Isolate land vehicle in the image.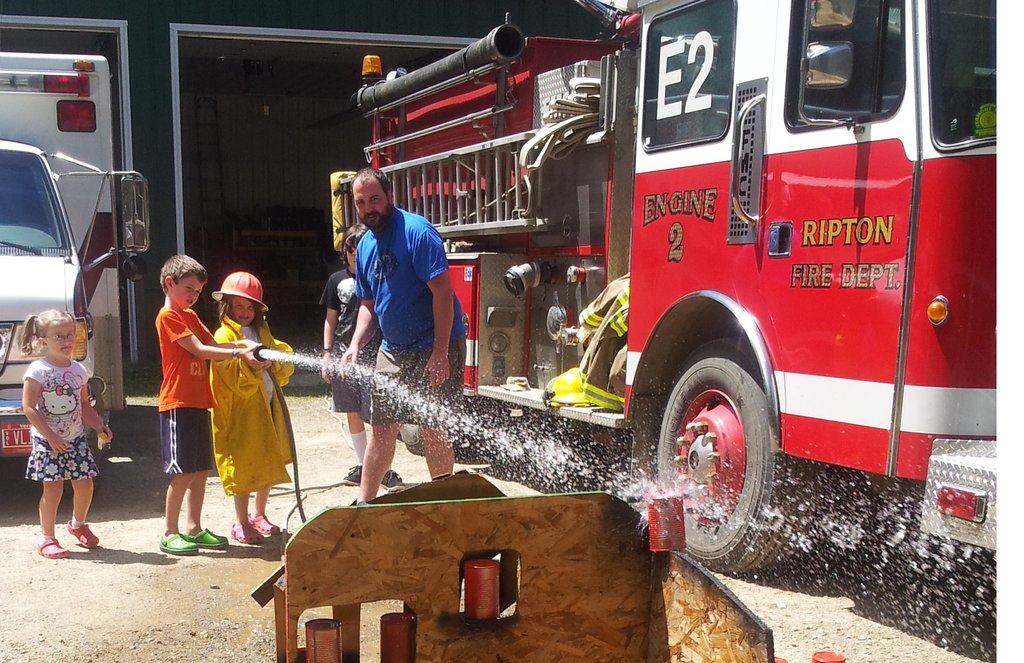
Isolated region: 333,1,996,573.
